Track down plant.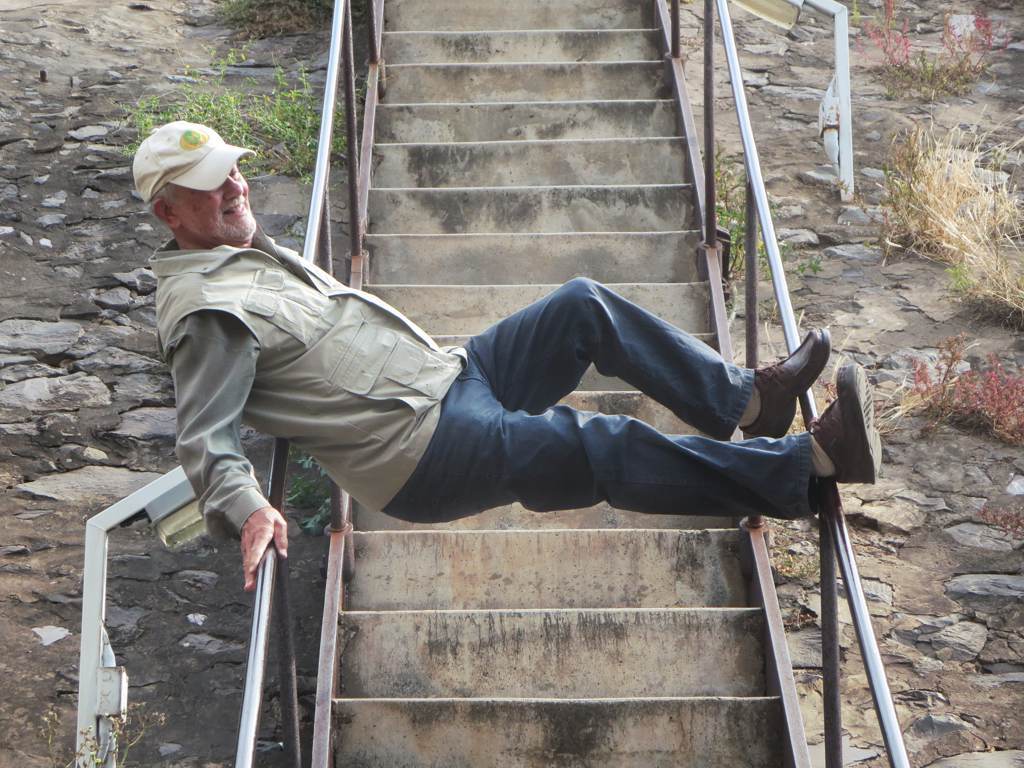
Tracked to x1=974 y1=501 x2=1023 y2=545.
